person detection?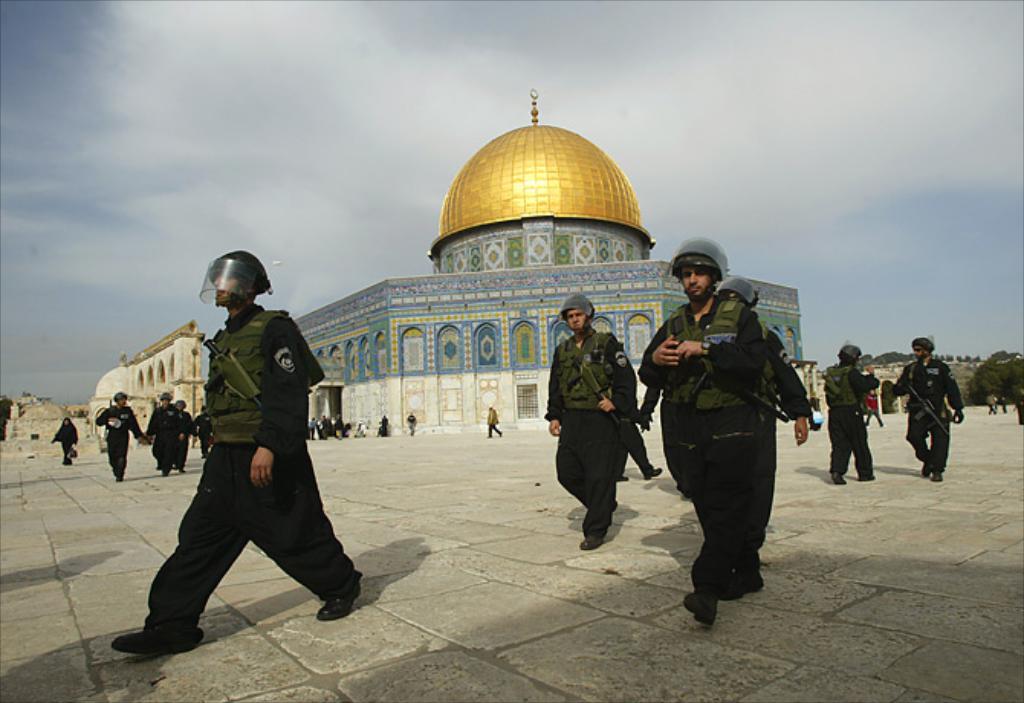
BBox(43, 416, 87, 466)
